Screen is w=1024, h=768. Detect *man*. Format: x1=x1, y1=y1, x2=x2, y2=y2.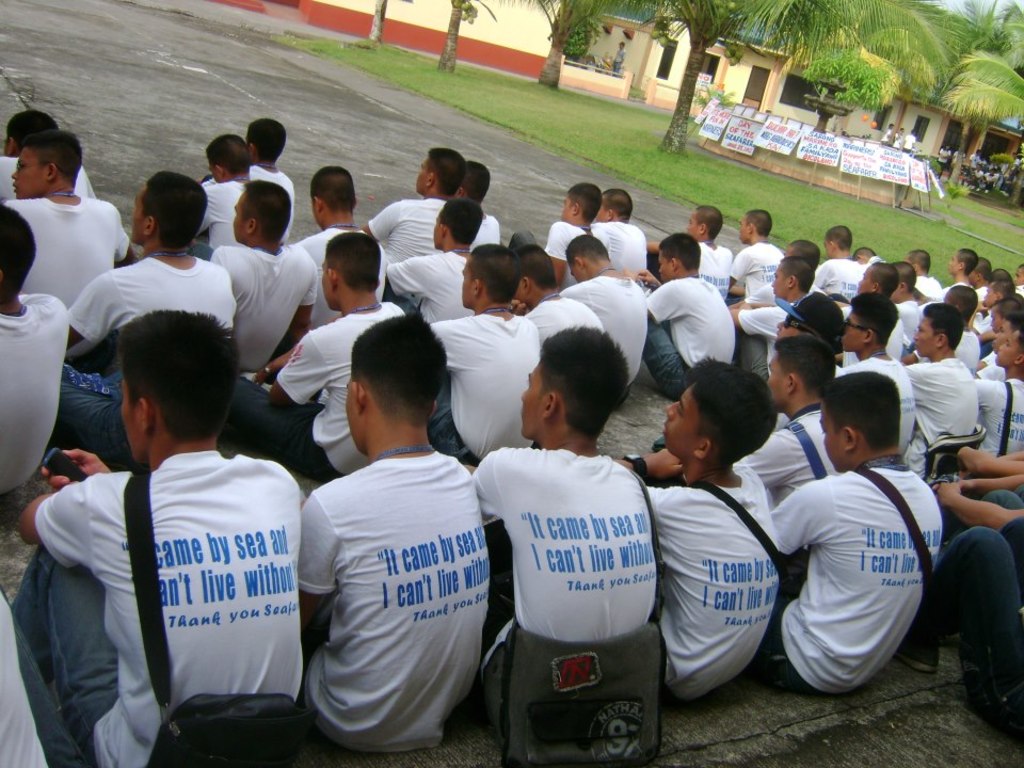
x1=251, y1=116, x2=291, y2=218.
